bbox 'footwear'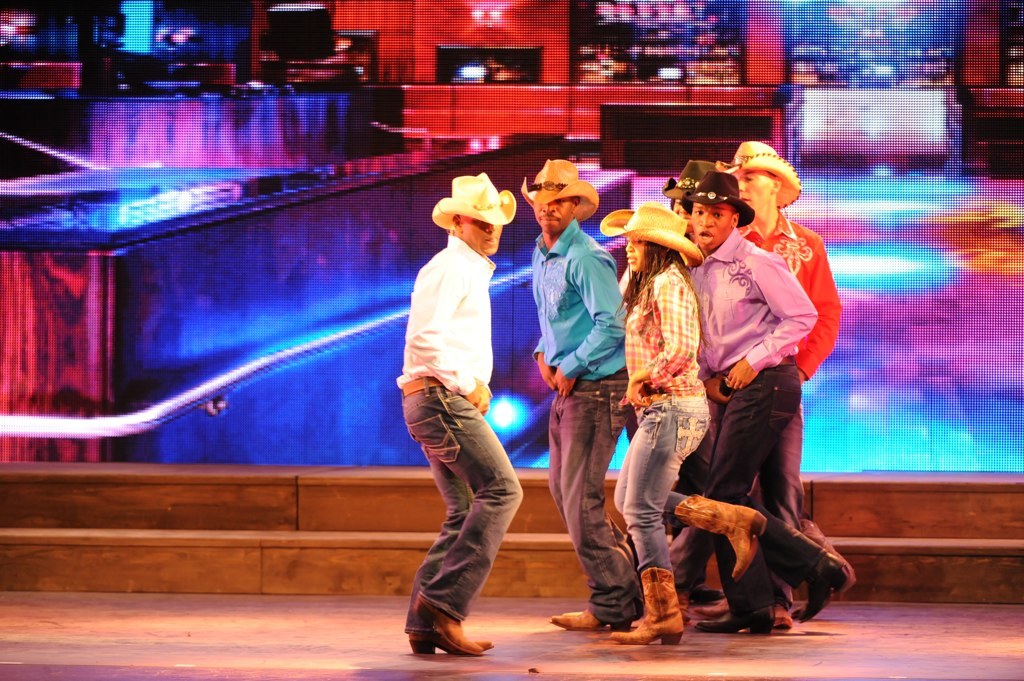
811 530 857 595
